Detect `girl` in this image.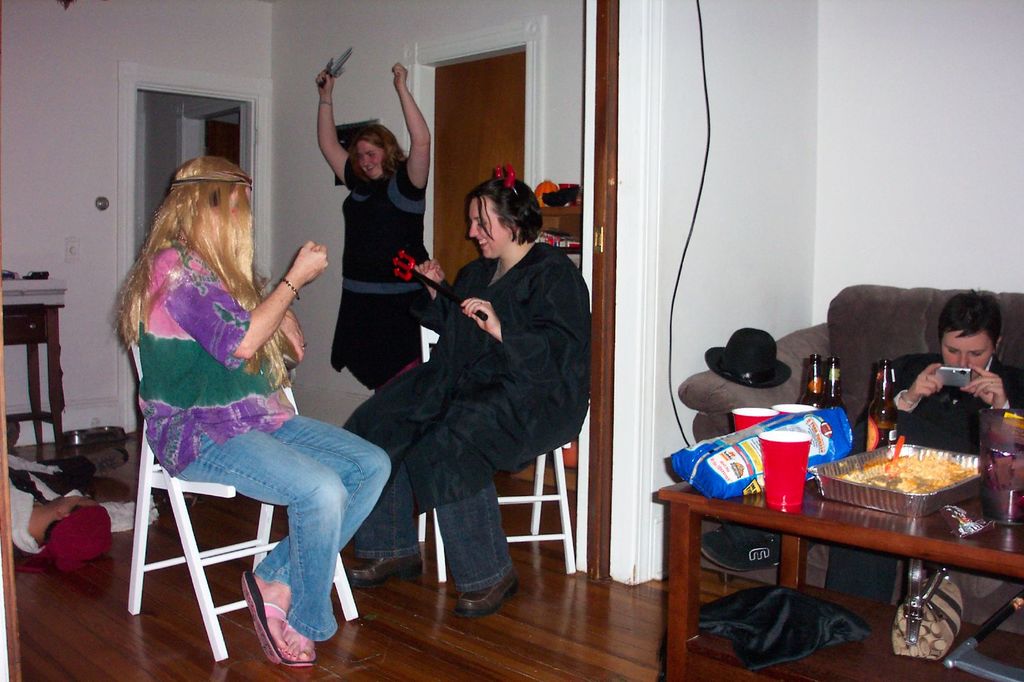
Detection: select_region(110, 155, 394, 663).
